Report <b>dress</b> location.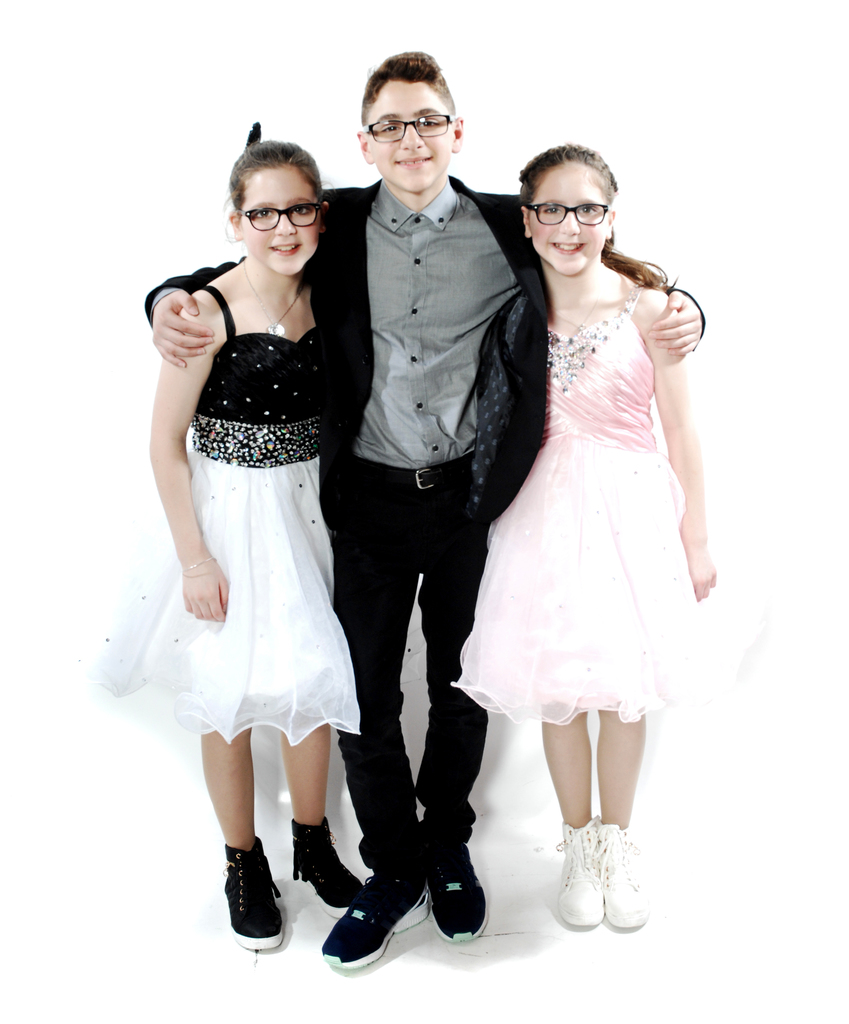
Report: box=[465, 225, 723, 730].
